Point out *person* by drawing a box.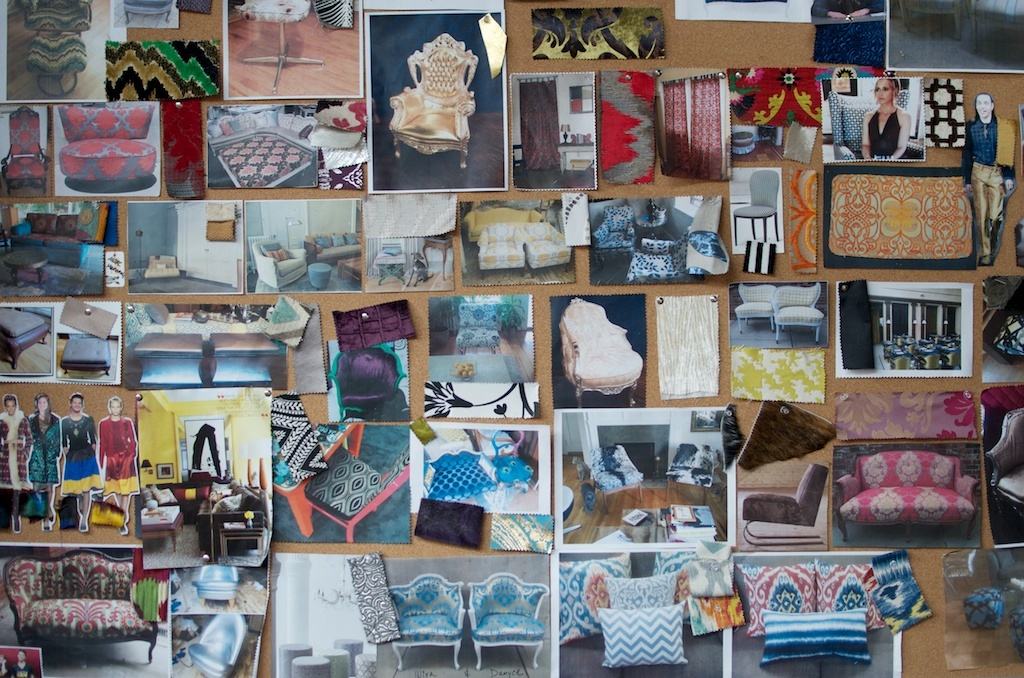
97,394,140,536.
